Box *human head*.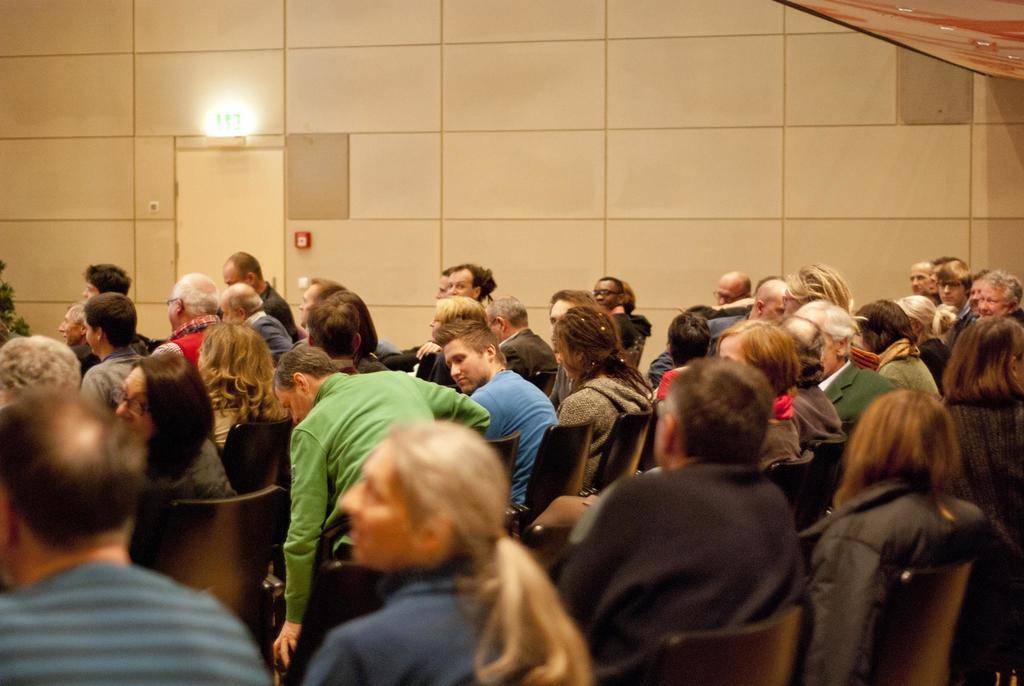
bbox=(426, 296, 479, 345).
